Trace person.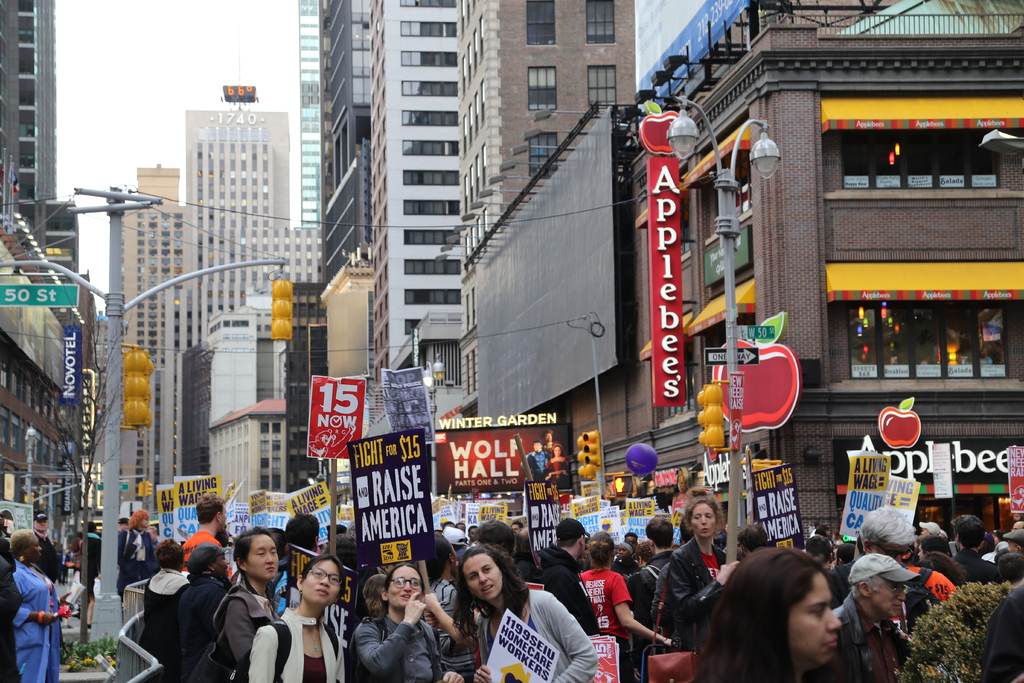
Traced to 12/532/74/680.
